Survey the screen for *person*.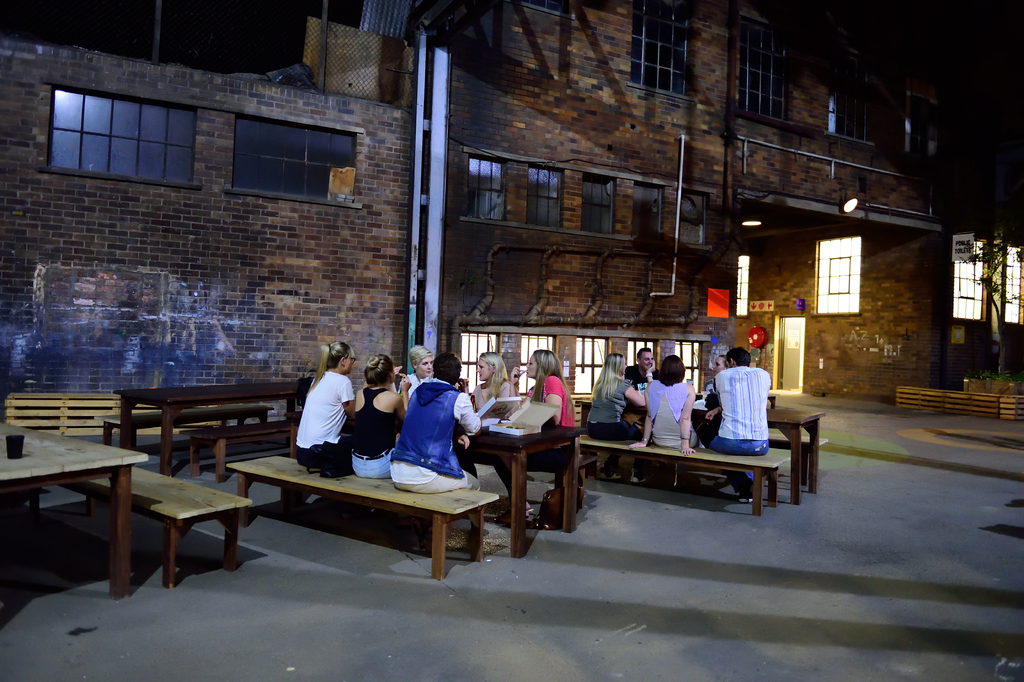
Survey found: 475, 351, 581, 522.
